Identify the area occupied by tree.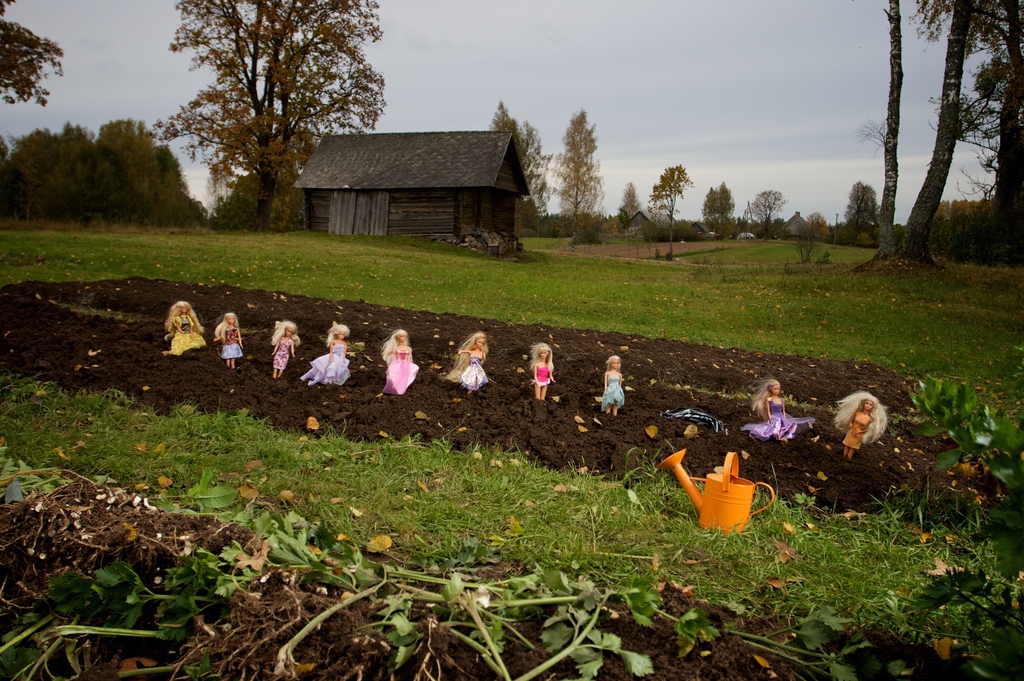
Area: (left=838, top=177, right=881, bottom=253).
